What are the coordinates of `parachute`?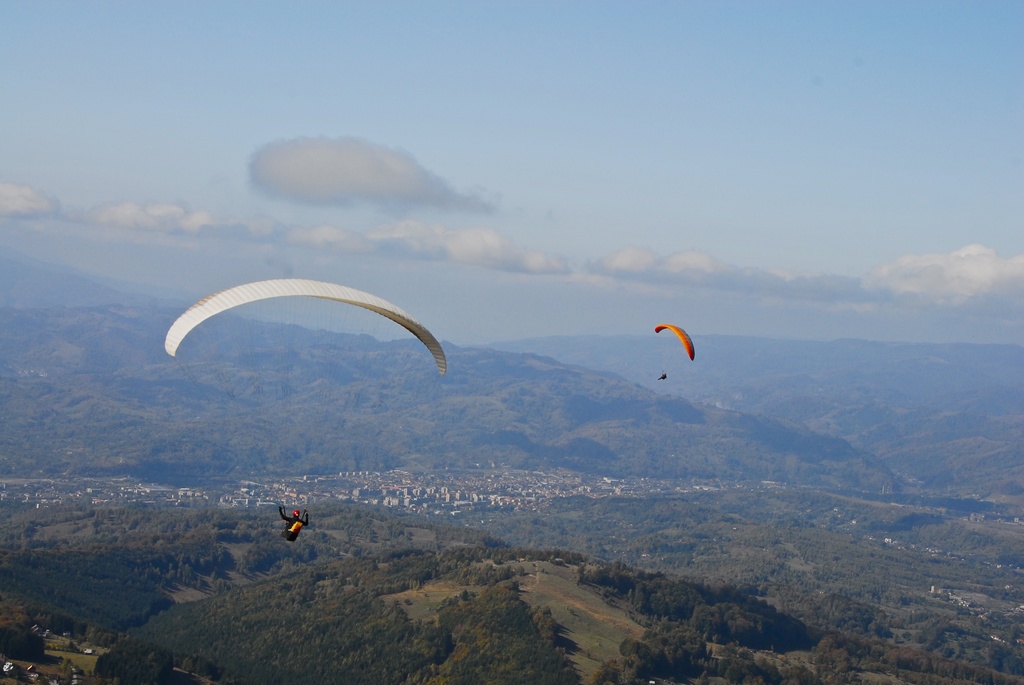
(656,322,698,376).
